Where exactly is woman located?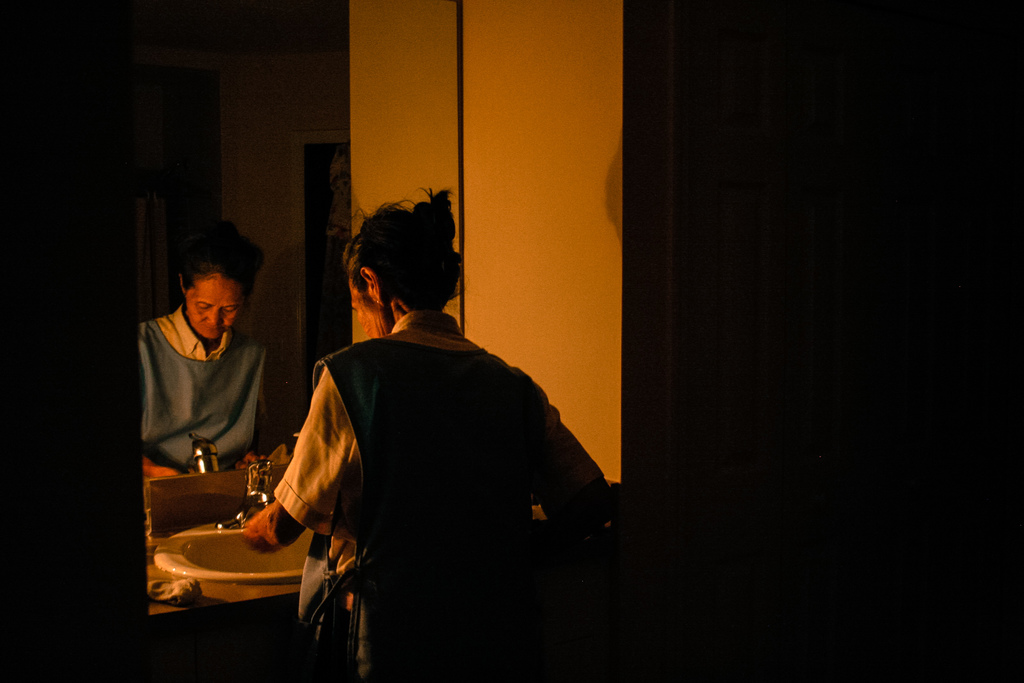
Its bounding box is <region>244, 181, 620, 682</region>.
